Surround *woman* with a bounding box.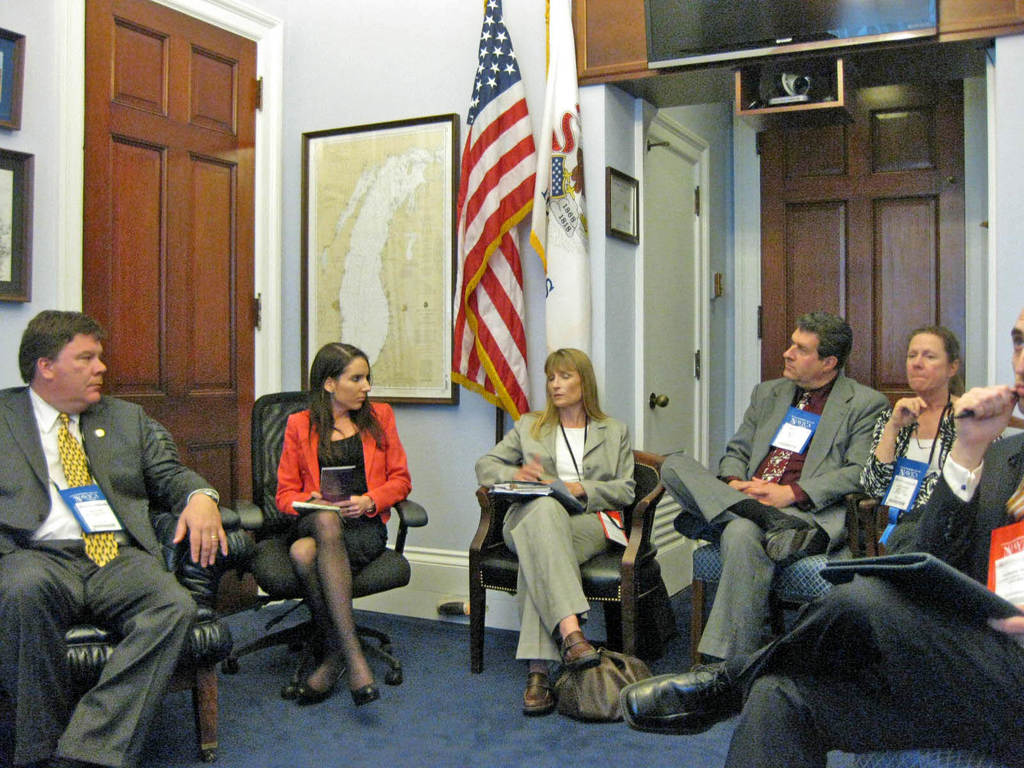
846/325/969/561.
